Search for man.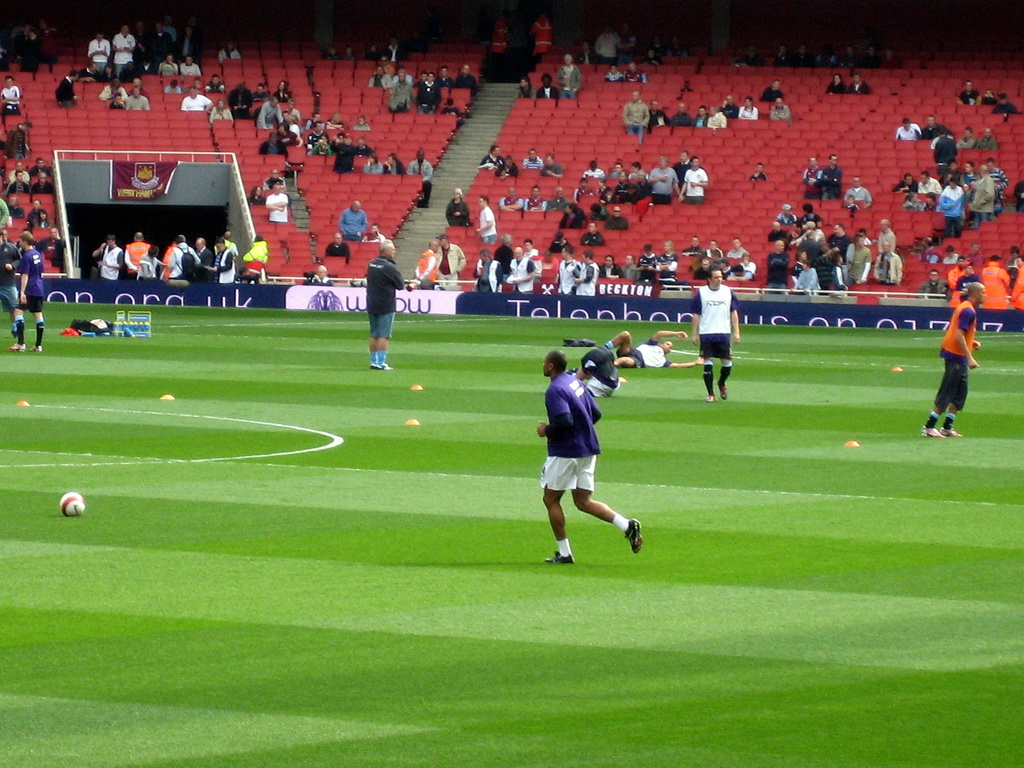
Found at pyautogui.locateOnScreen(623, 255, 637, 278).
